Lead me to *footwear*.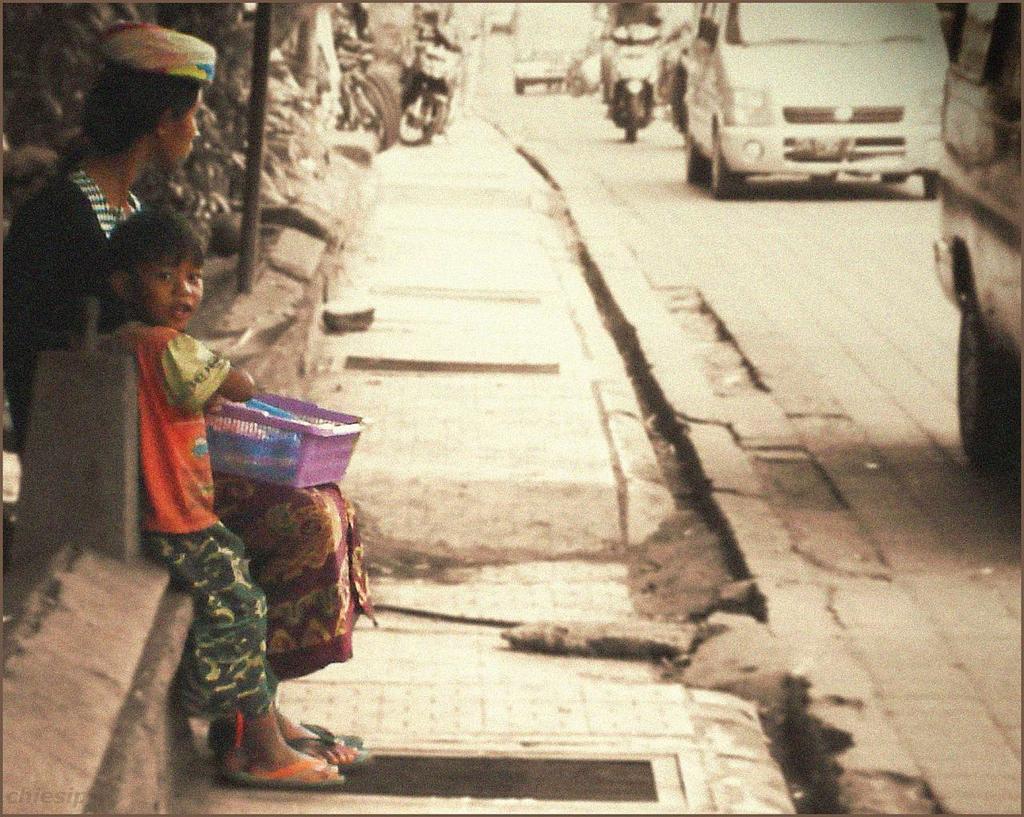
Lead to (x1=230, y1=751, x2=346, y2=792).
